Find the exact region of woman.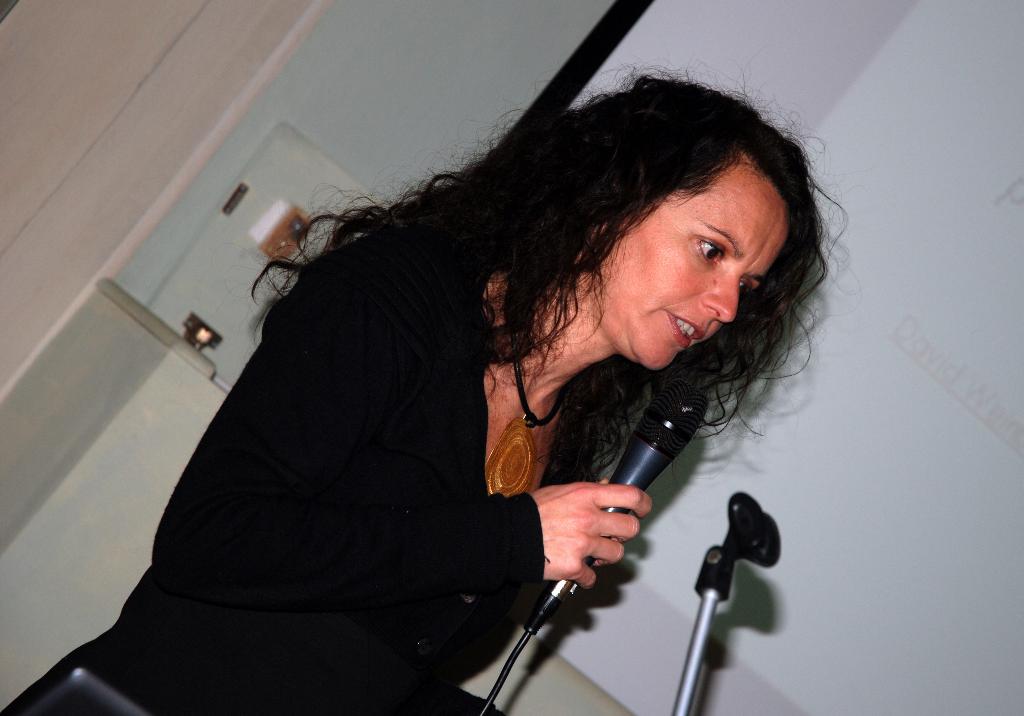
Exact region: {"left": 139, "top": 45, "right": 854, "bottom": 715}.
